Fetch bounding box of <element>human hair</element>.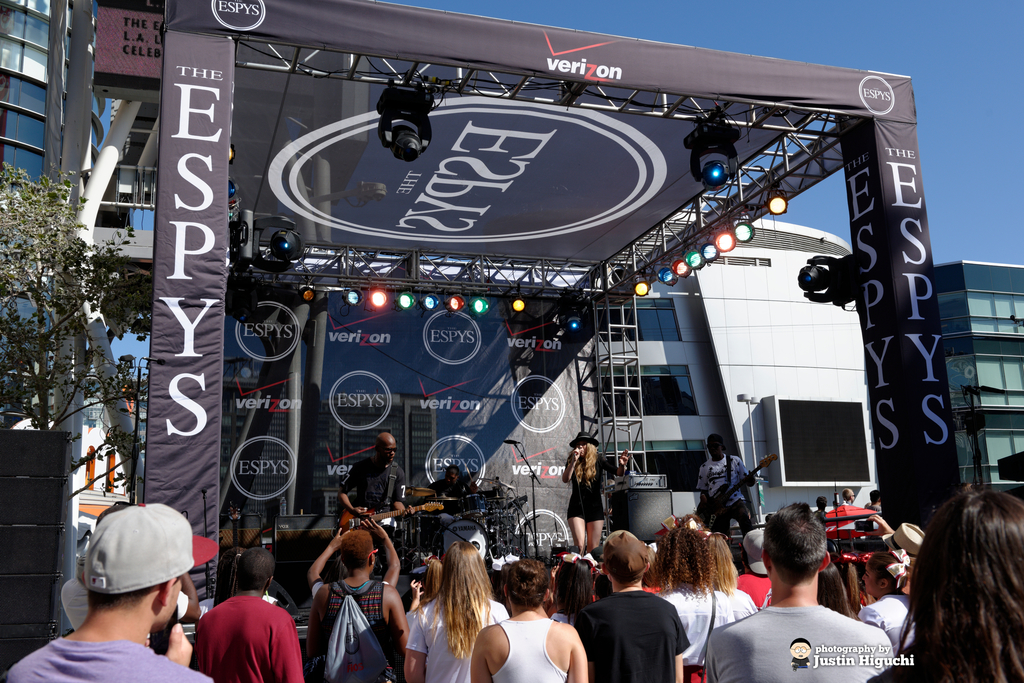
Bbox: region(232, 545, 271, 589).
